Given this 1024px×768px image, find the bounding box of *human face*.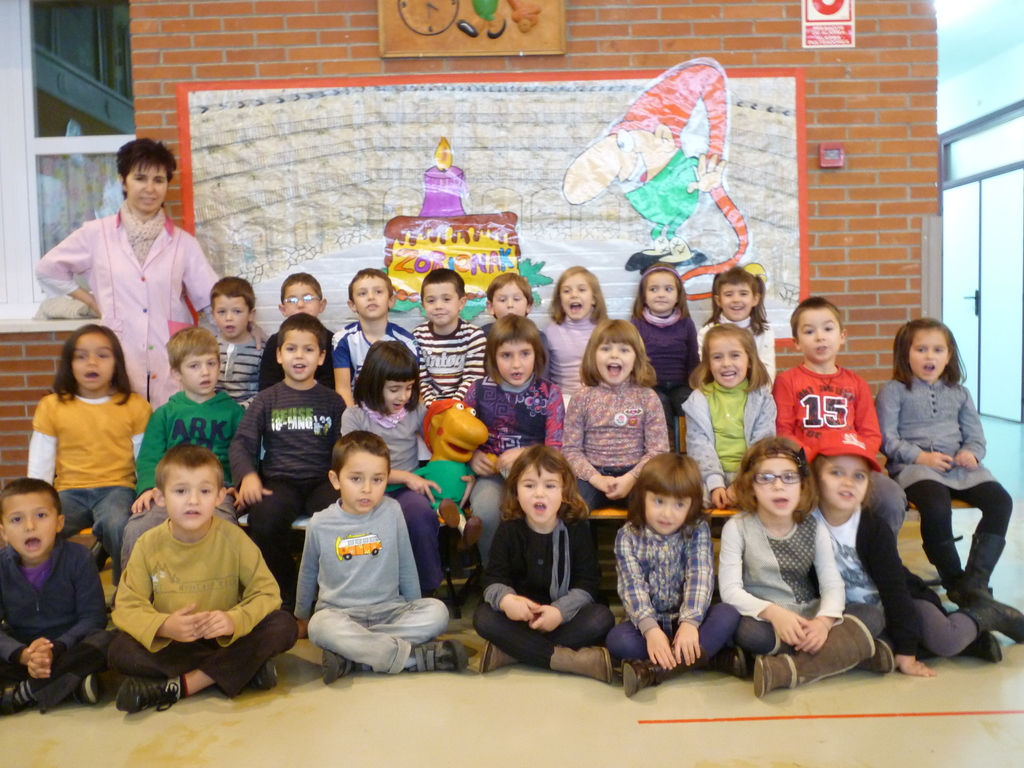
bbox=[796, 312, 844, 365].
